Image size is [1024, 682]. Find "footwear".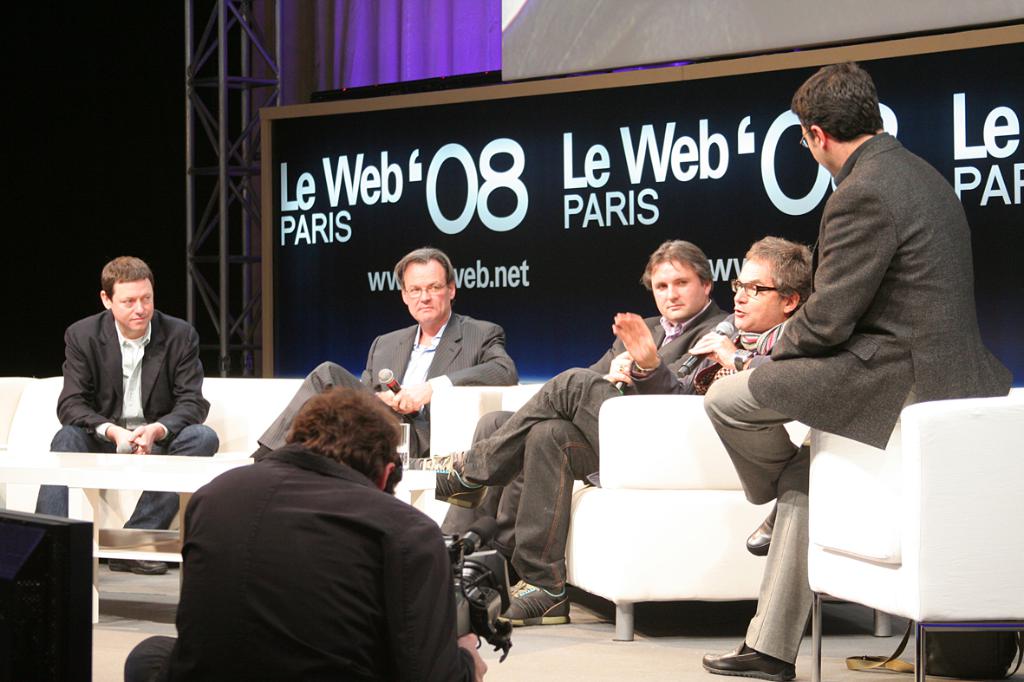
select_region(747, 498, 782, 556).
